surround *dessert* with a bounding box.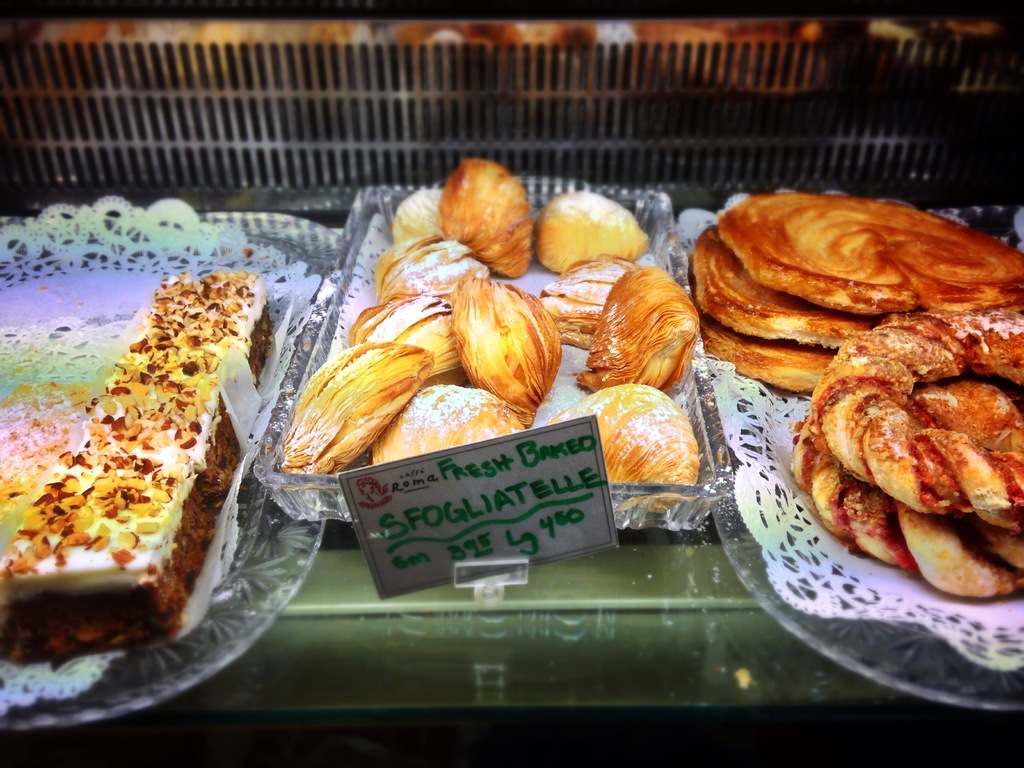
694:229:877:351.
